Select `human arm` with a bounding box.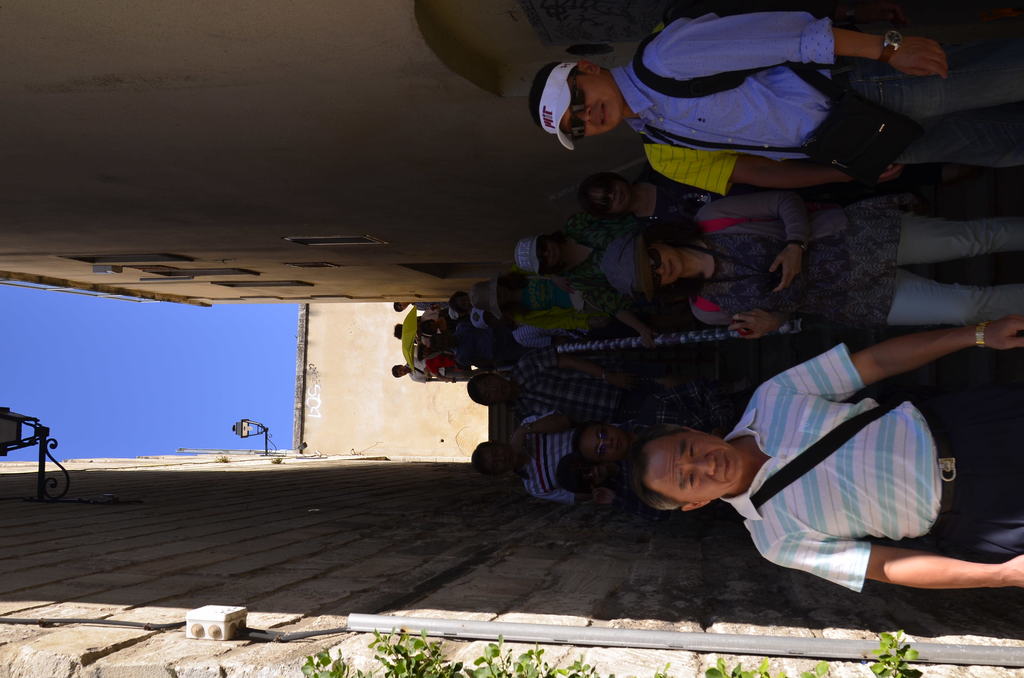
left=694, top=298, right=807, bottom=341.
